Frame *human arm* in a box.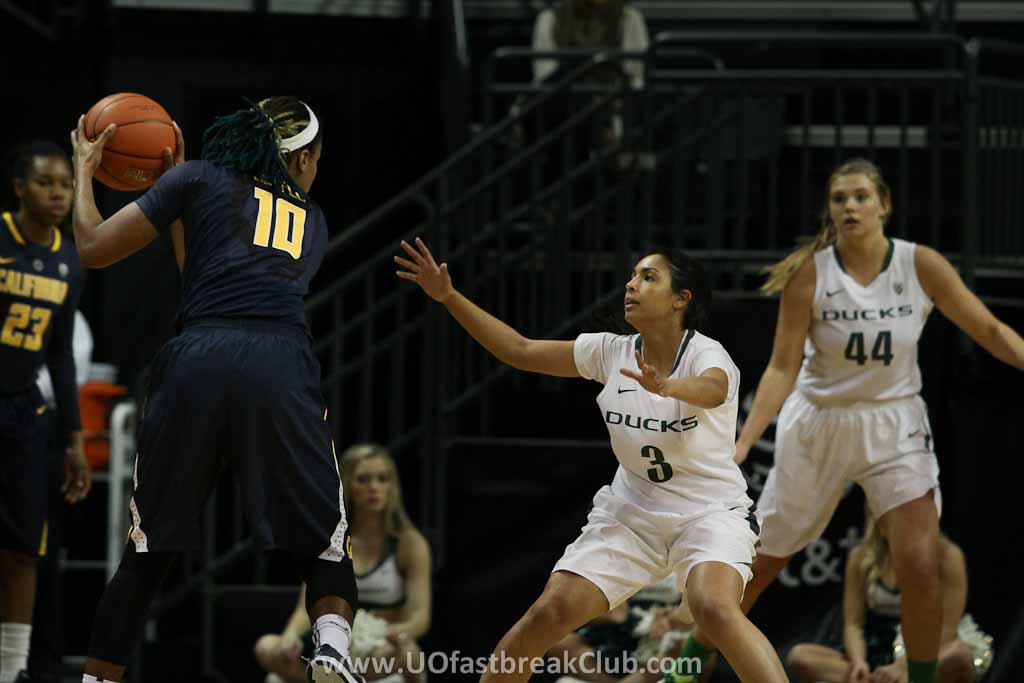
rect(393, 234, 610, 383).
